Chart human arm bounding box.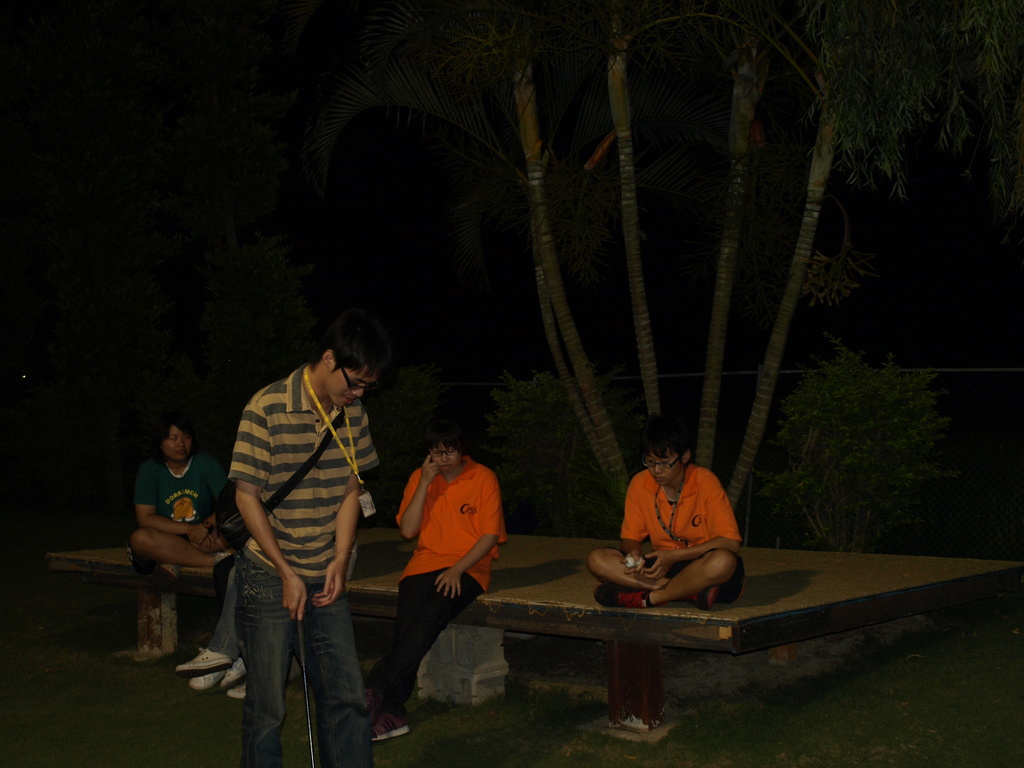
Charted: (x1=305, y1=400, x2=380, y2=602).
